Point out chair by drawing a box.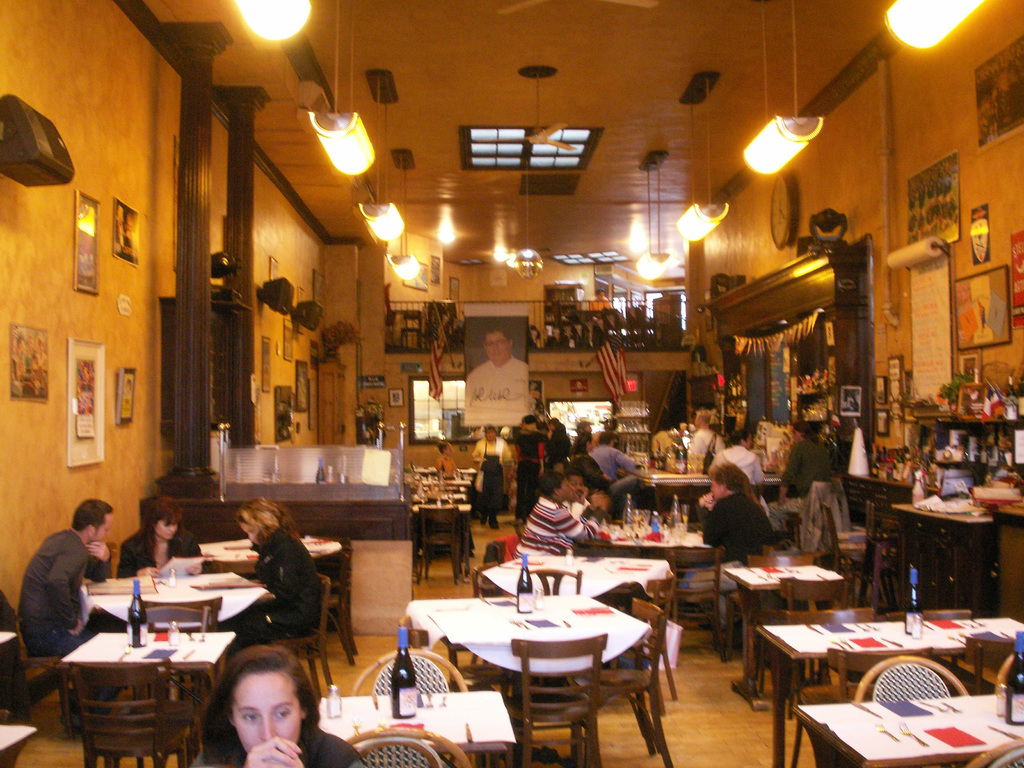
{"left": 511, "top": 636, "right": 608, "bottom": 767}.
